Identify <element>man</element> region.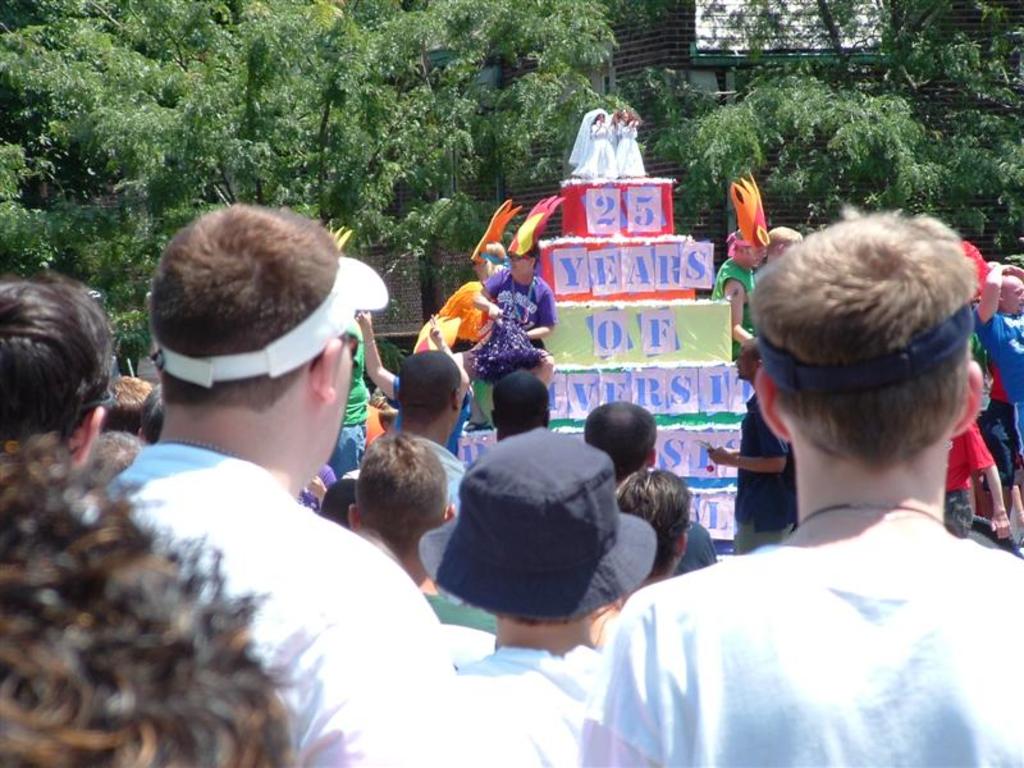
Region: 449 435 666 755.
